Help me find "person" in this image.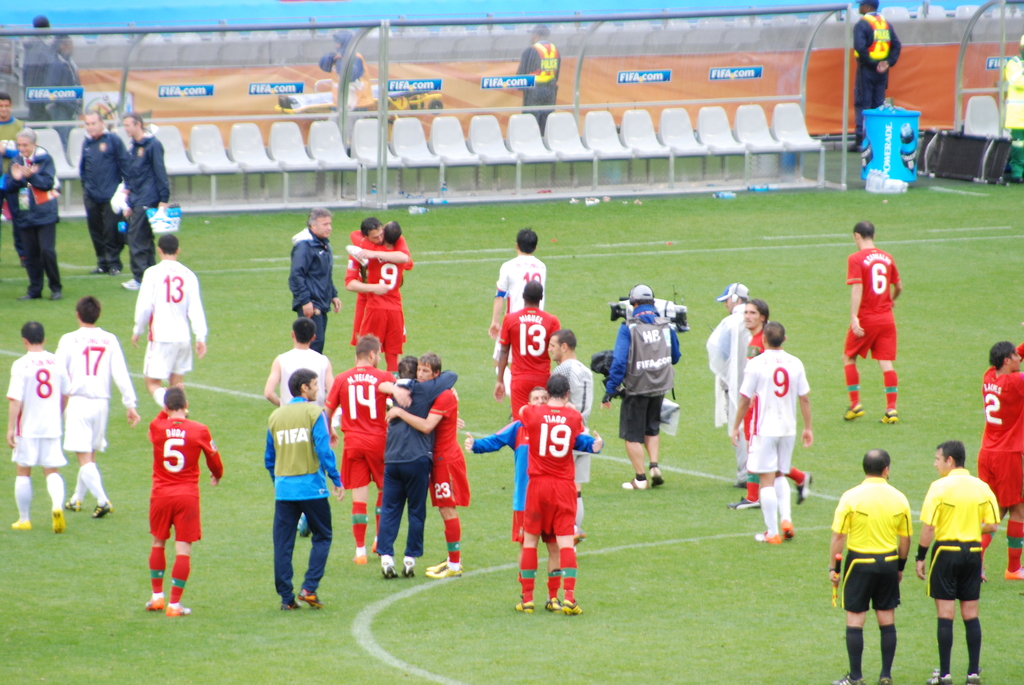
Found it: {"x1": 388, "y1": 357, "x2": 458, "y2": 574}.
